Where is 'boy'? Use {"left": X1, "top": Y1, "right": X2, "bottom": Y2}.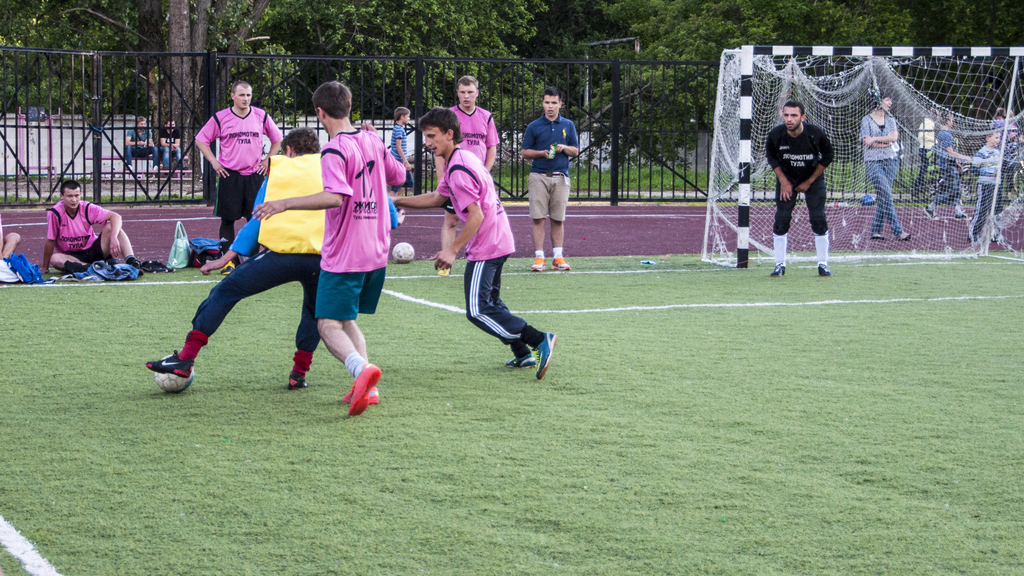
{"left": 428, "top": 129, "right": 560, "bottom": 379}.
